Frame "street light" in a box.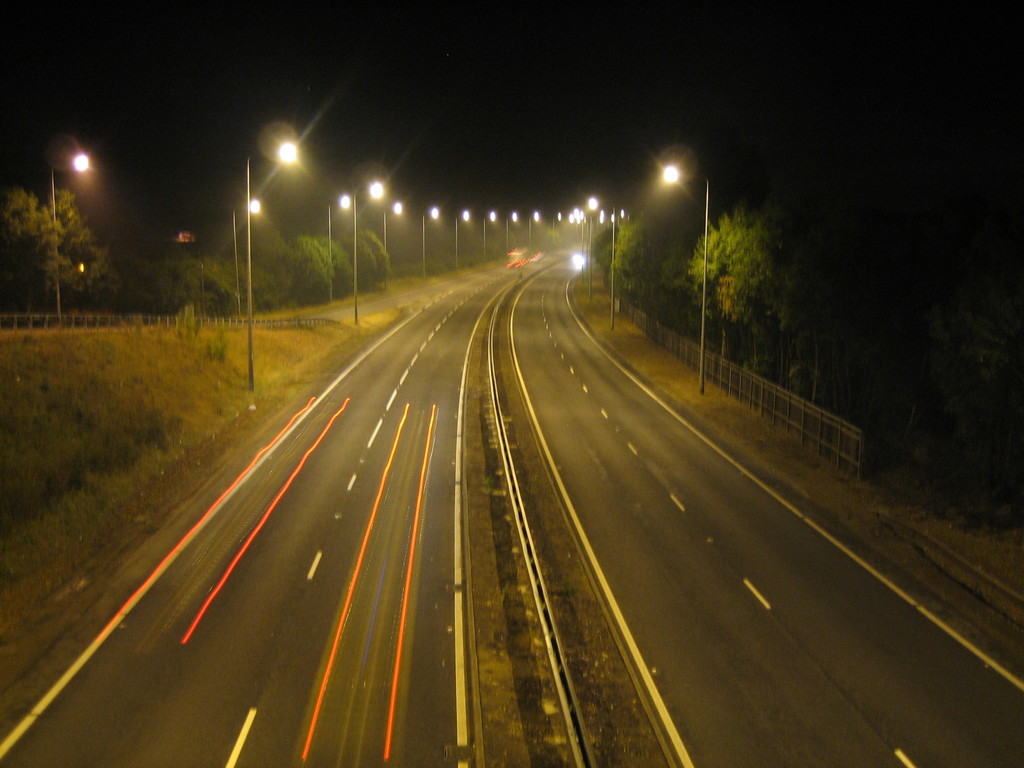
(x1=417, y1=202, x2=440, y2=274).
